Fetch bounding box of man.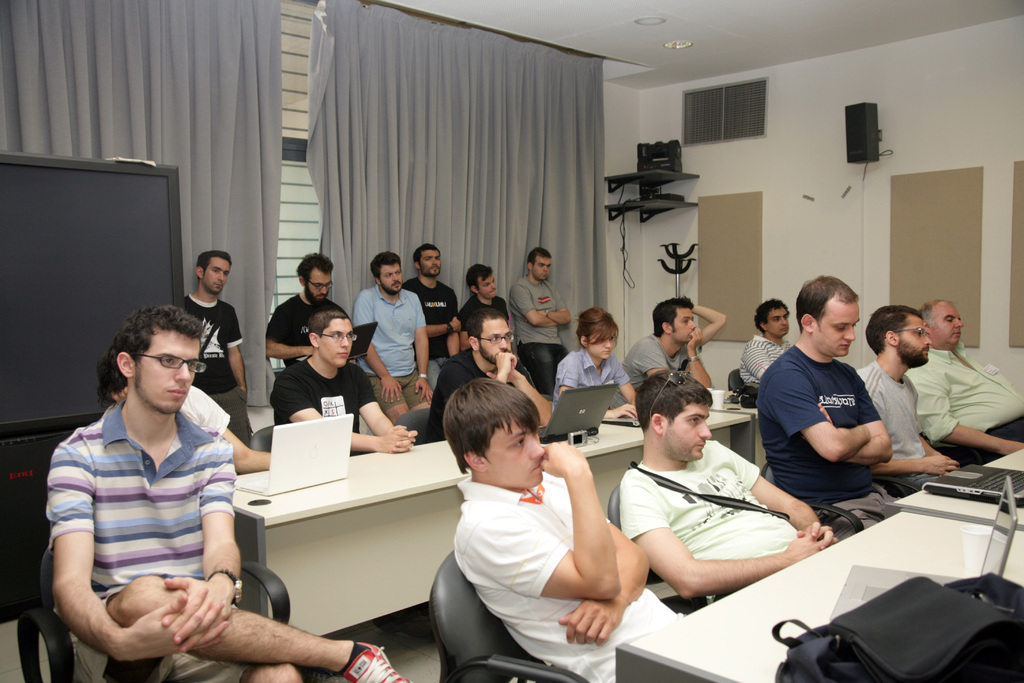
Bbox: (x1=904, y1=295, x2=1023, y2=466).
